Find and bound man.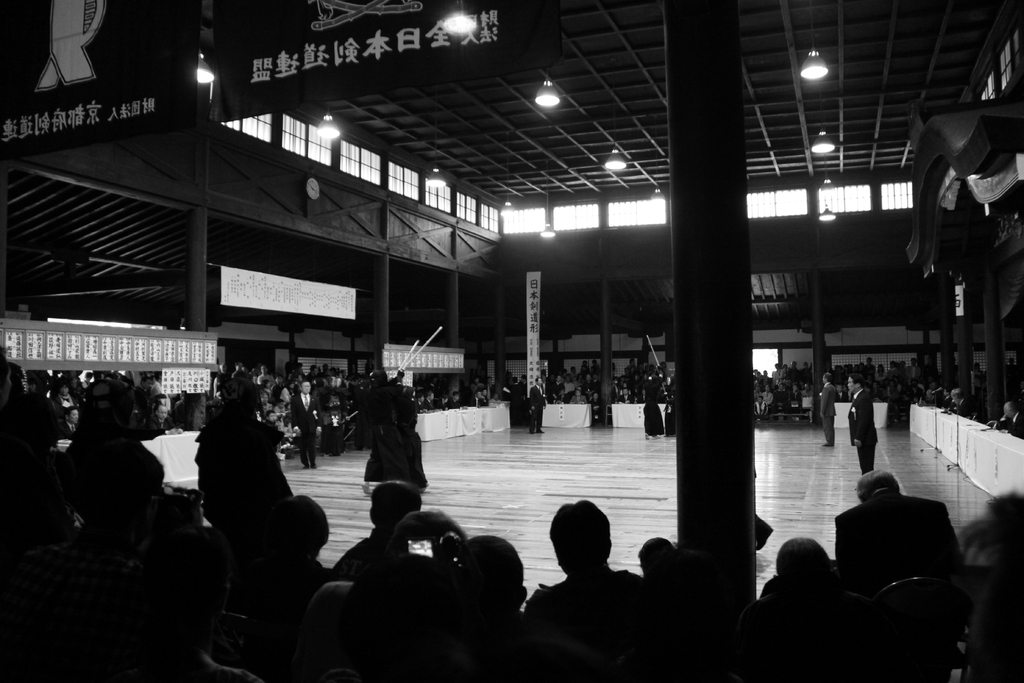
Bound: 849 363 879 475.
